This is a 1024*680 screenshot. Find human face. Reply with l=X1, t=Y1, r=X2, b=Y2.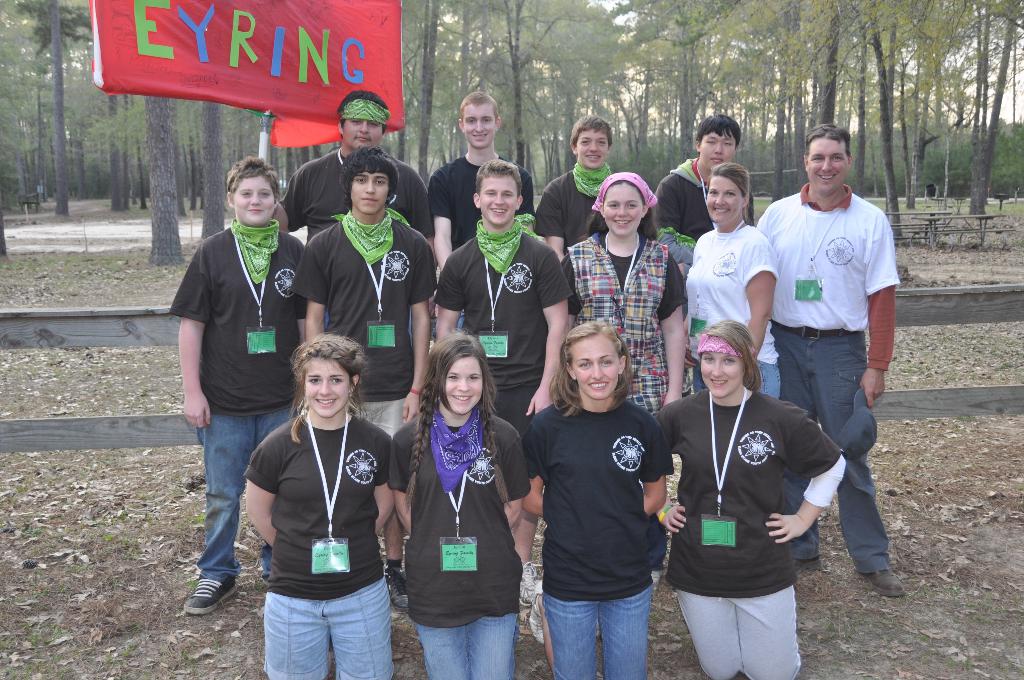
l=236, t=174, r=275, b=223.
